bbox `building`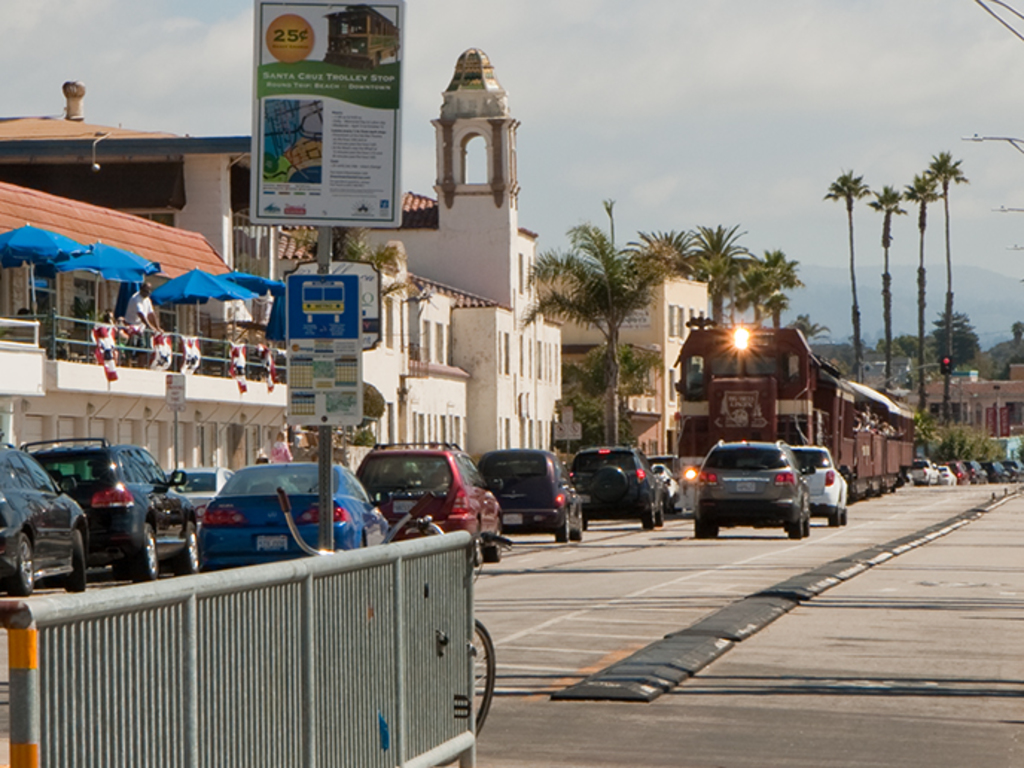
l=405, t=51, r=560, b=445
